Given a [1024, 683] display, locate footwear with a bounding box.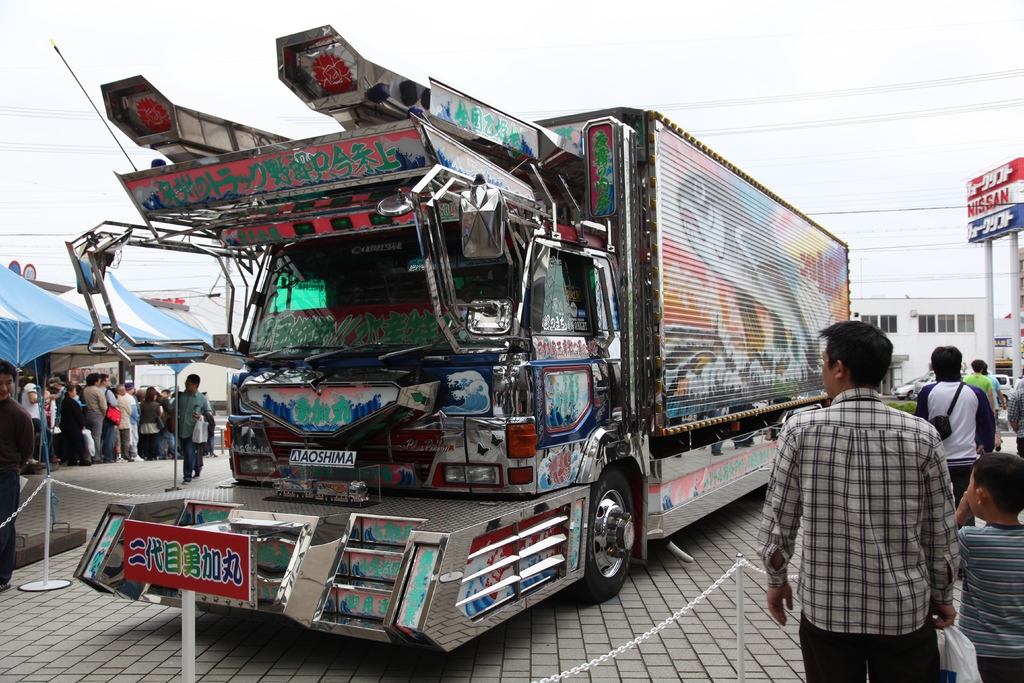
Located: rect(93, 457, 104, 464).
